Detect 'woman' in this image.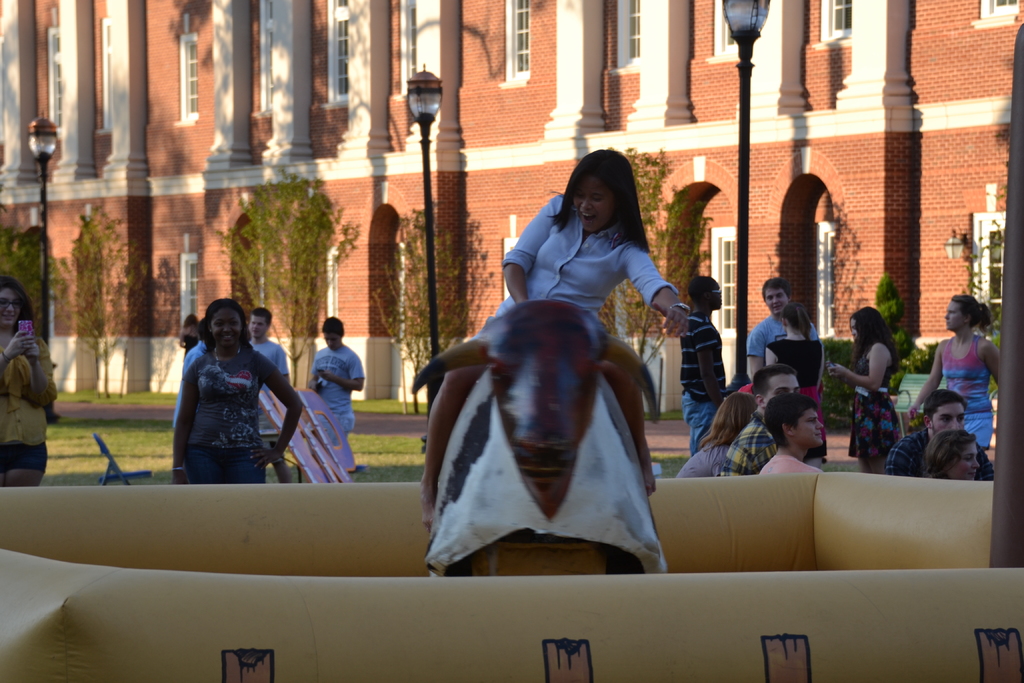
Detection: box(0, 276, 56, 487).
